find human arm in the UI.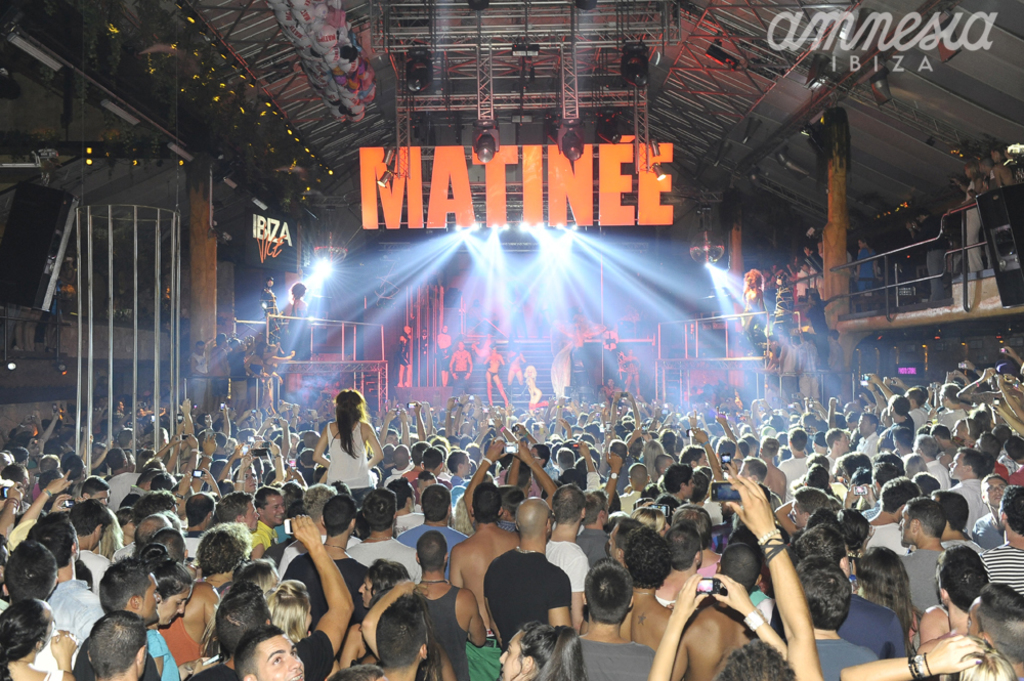
UI element at 996 396 1021 434.
